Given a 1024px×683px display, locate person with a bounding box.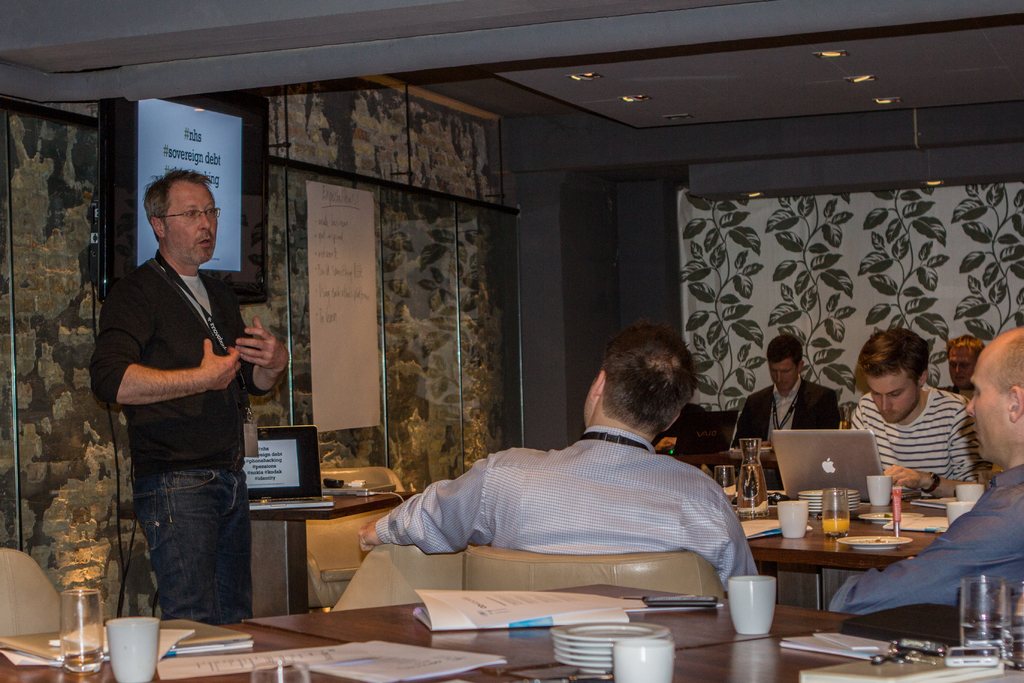
Located: [729, 329, 842, 452].
